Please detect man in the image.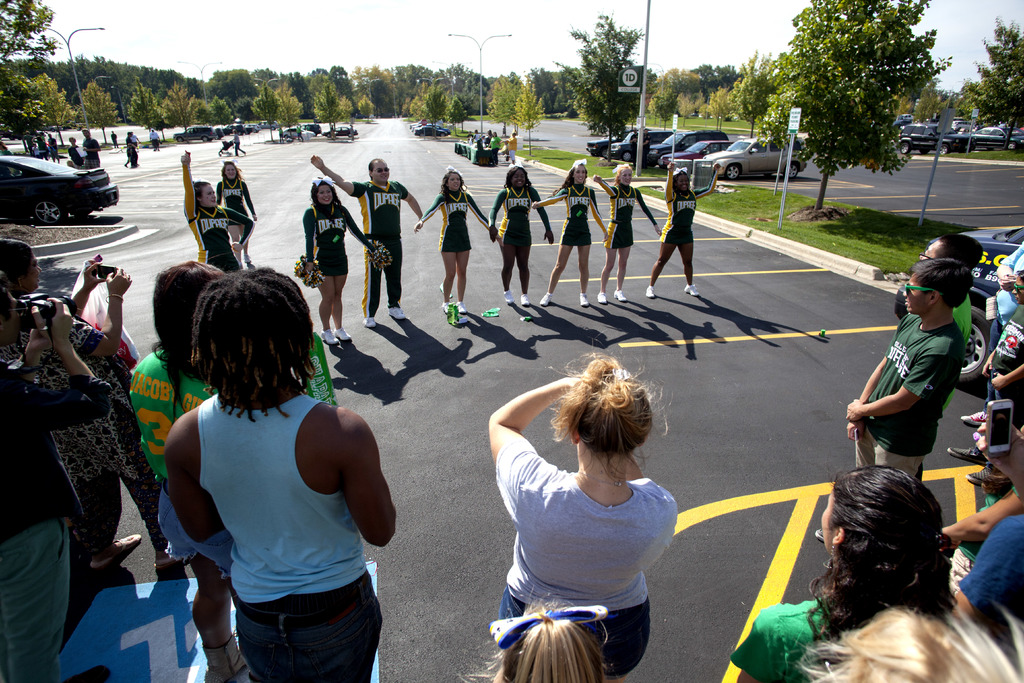
bbox=(308, 153, 422, 329).
